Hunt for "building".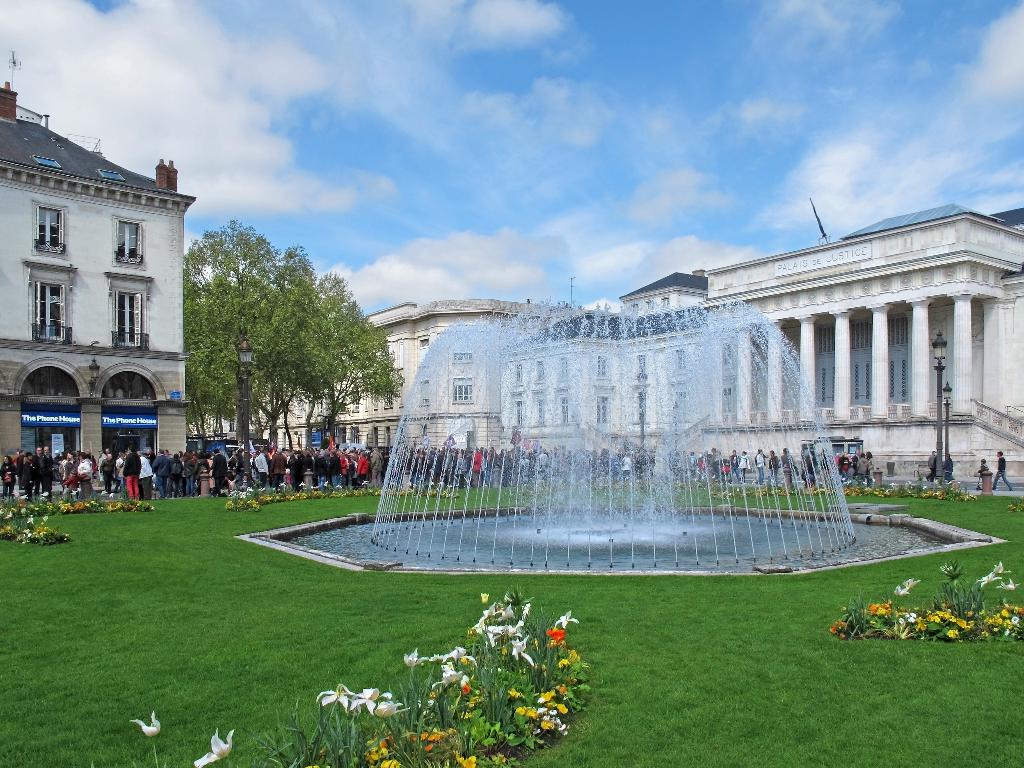
Hunted down at region(0, 44, 198, 460).
